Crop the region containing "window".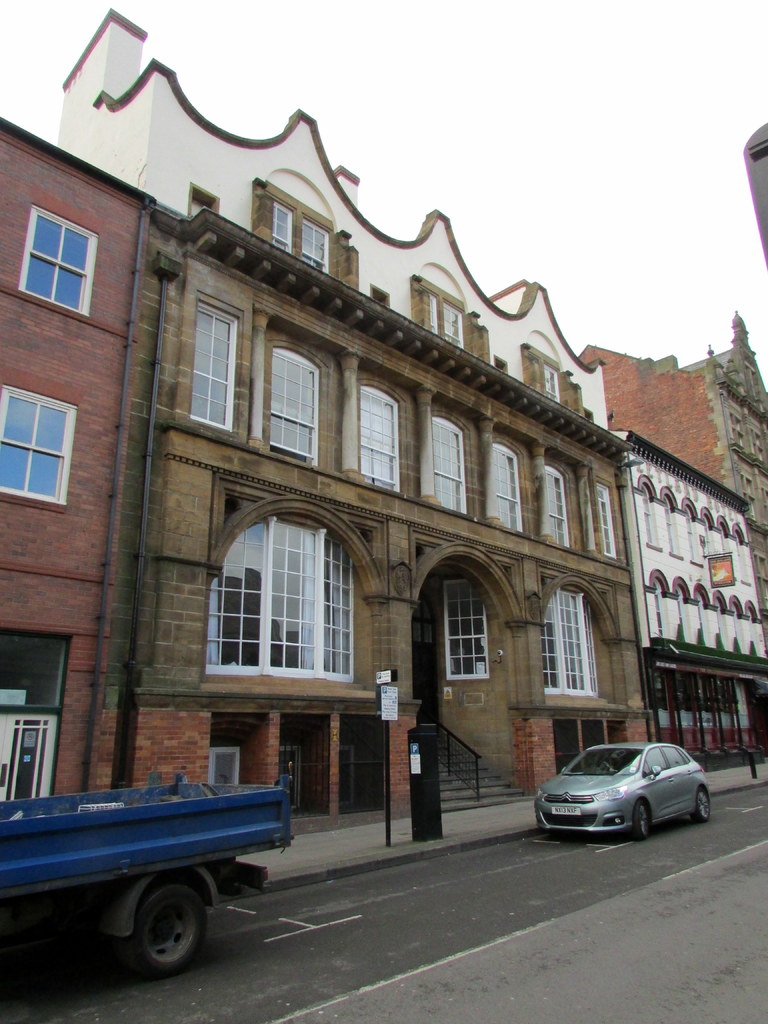
Crop region: 188,287,245,435.
